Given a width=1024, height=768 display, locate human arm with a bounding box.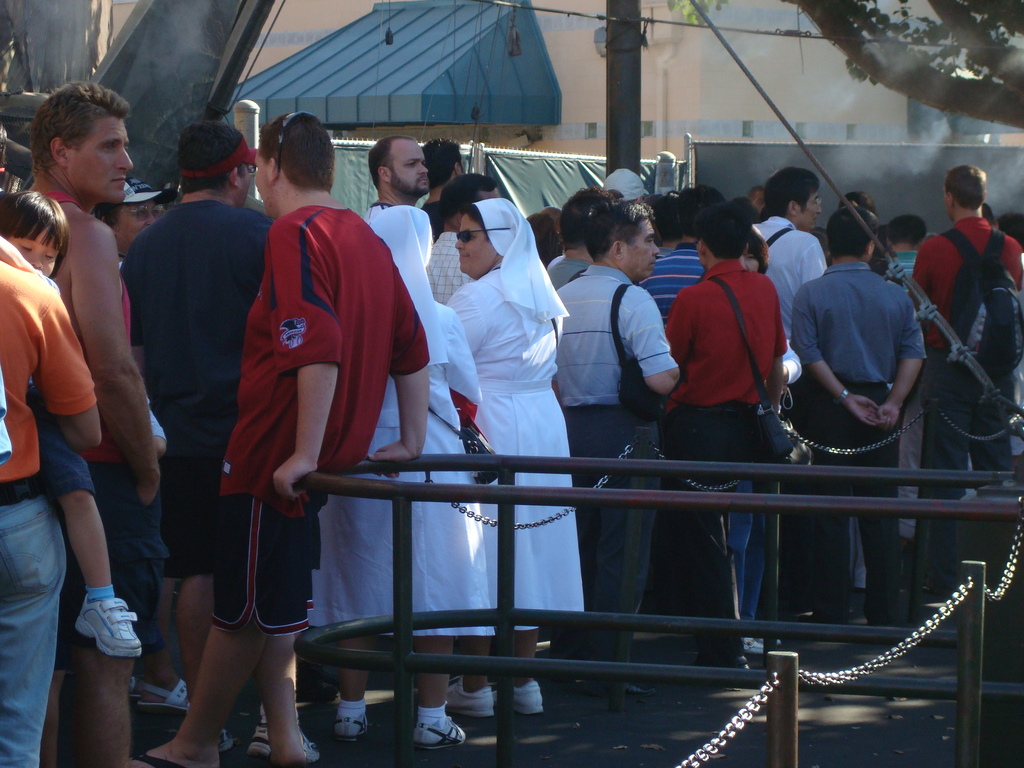
Located: (786, 285, 880, 423).
